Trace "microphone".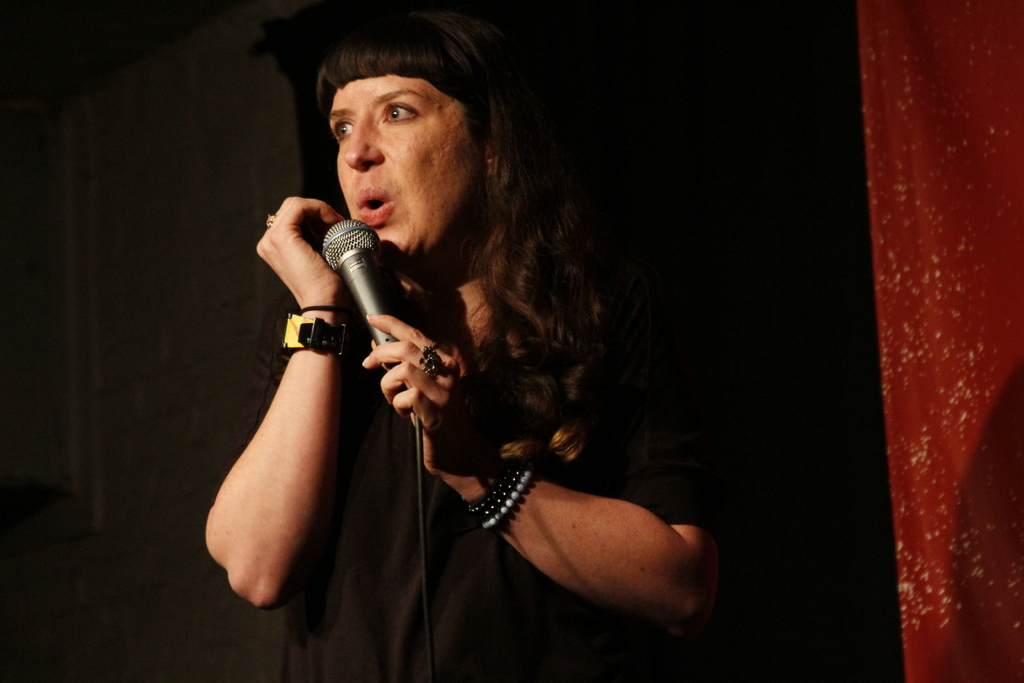
Traced to <bbox>318, 218, 396, 338</bbox>.
